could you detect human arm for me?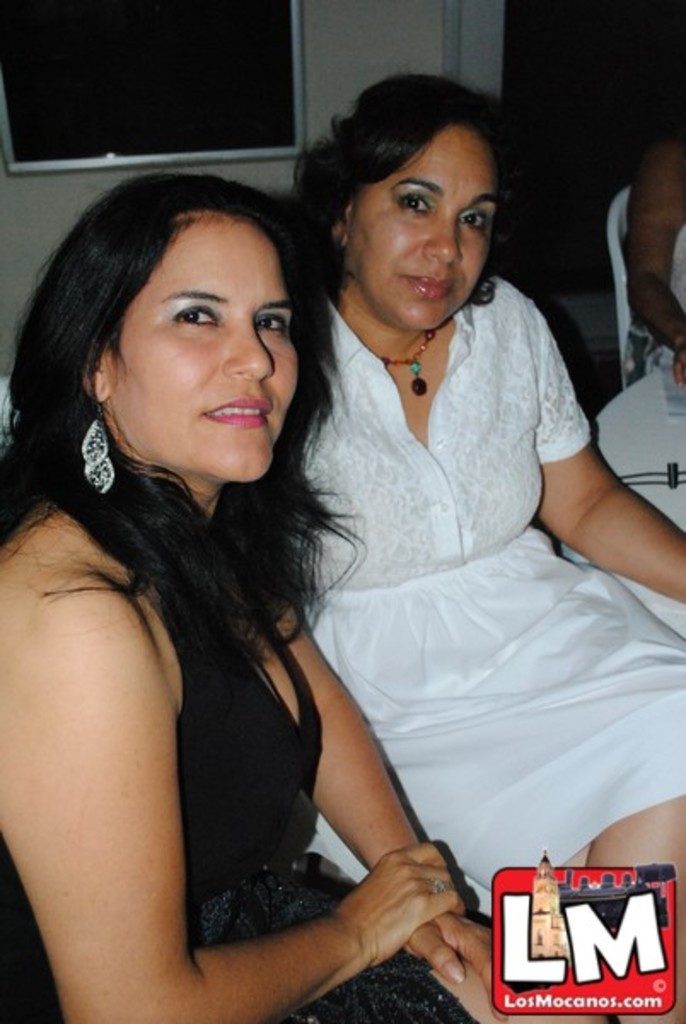
Detection result: (x1=0, y1=577, x2=464, y2=1022).
